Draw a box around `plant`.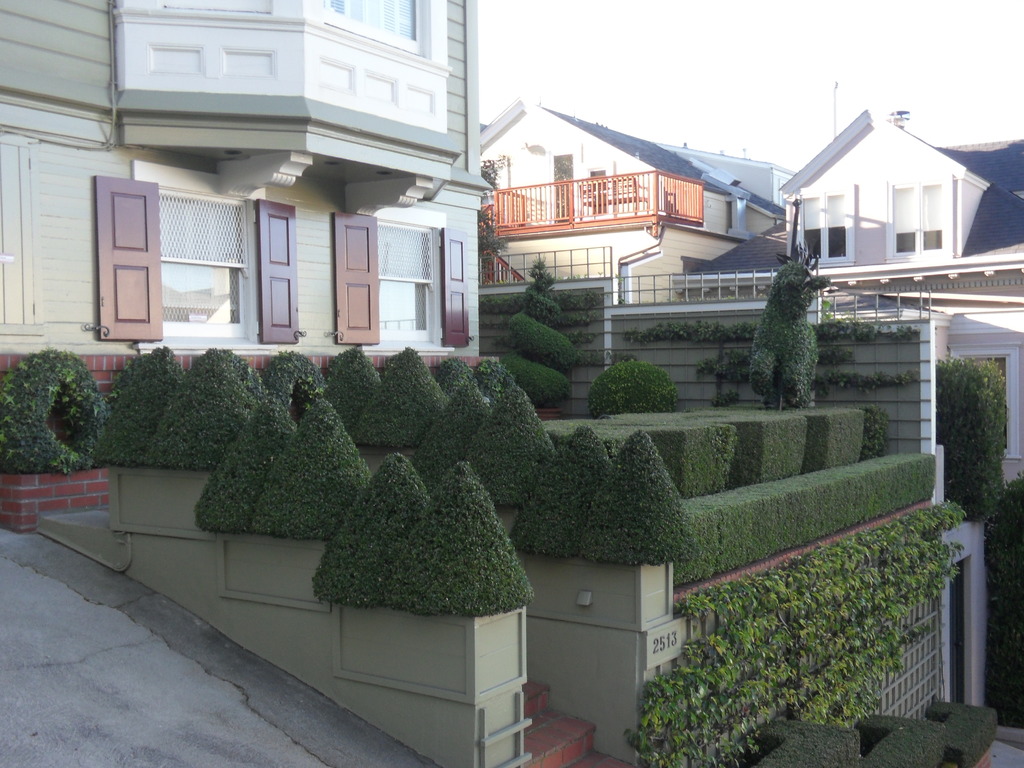
<bbox>697, 347, 856, 384</bbox>.
